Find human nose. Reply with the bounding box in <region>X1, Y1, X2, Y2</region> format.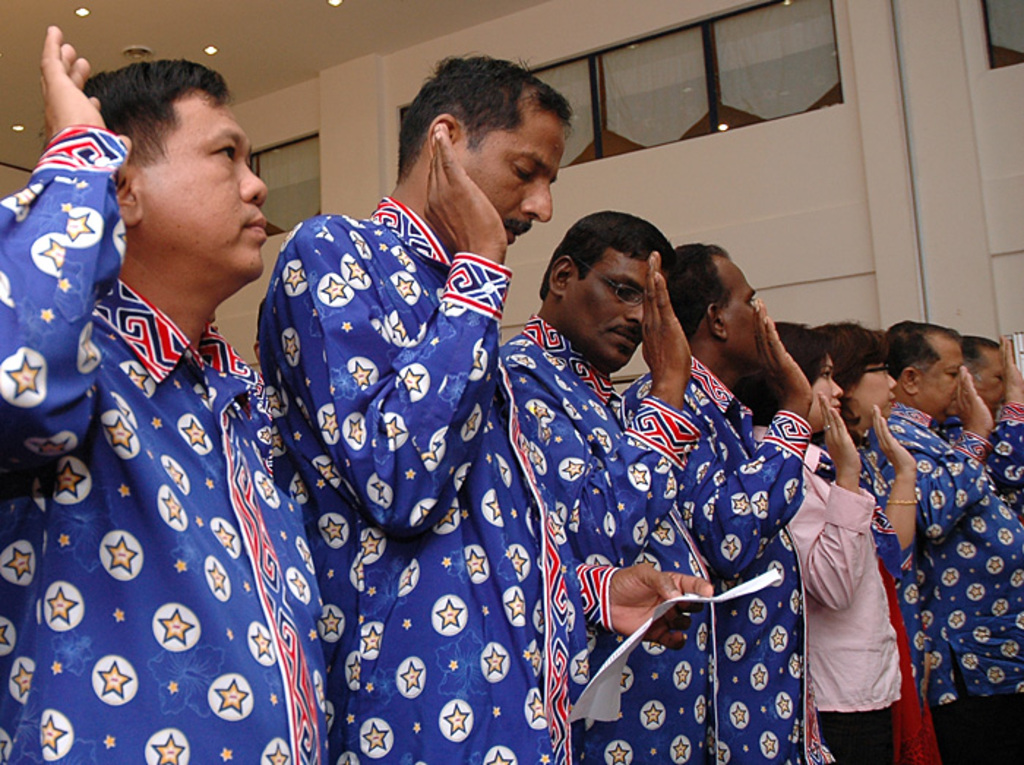
<region>829, 382, 841, 396</region>.
